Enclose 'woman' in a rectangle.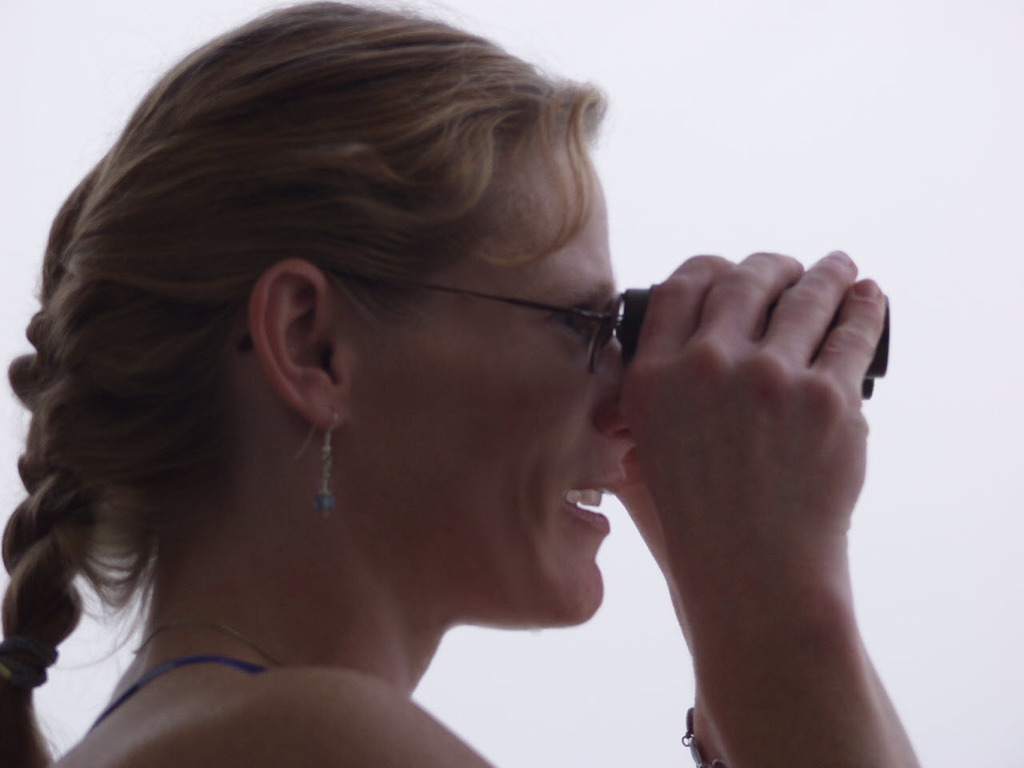
region(0, 0, 847, 767).
